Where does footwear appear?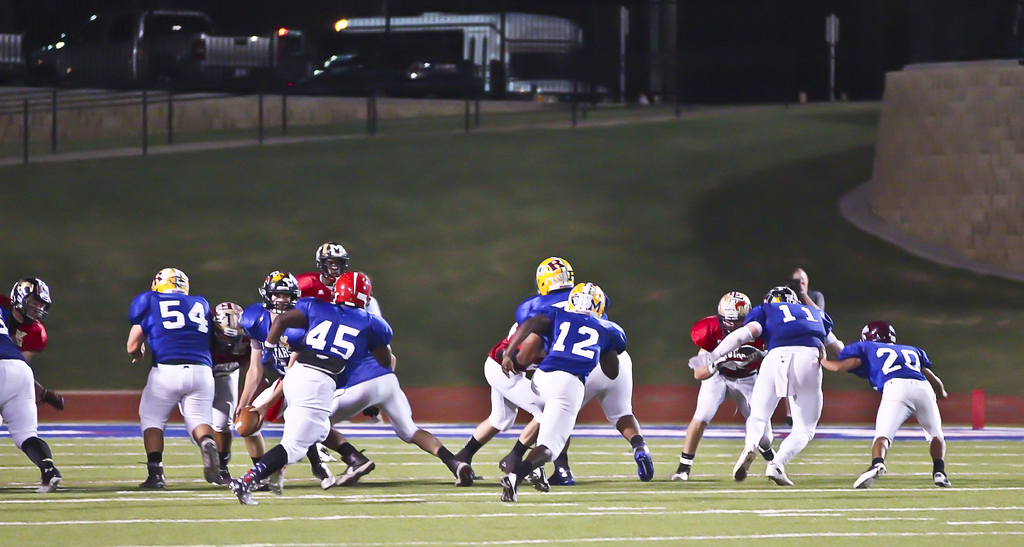
Appears at detection(497, 469, 520, 502).
